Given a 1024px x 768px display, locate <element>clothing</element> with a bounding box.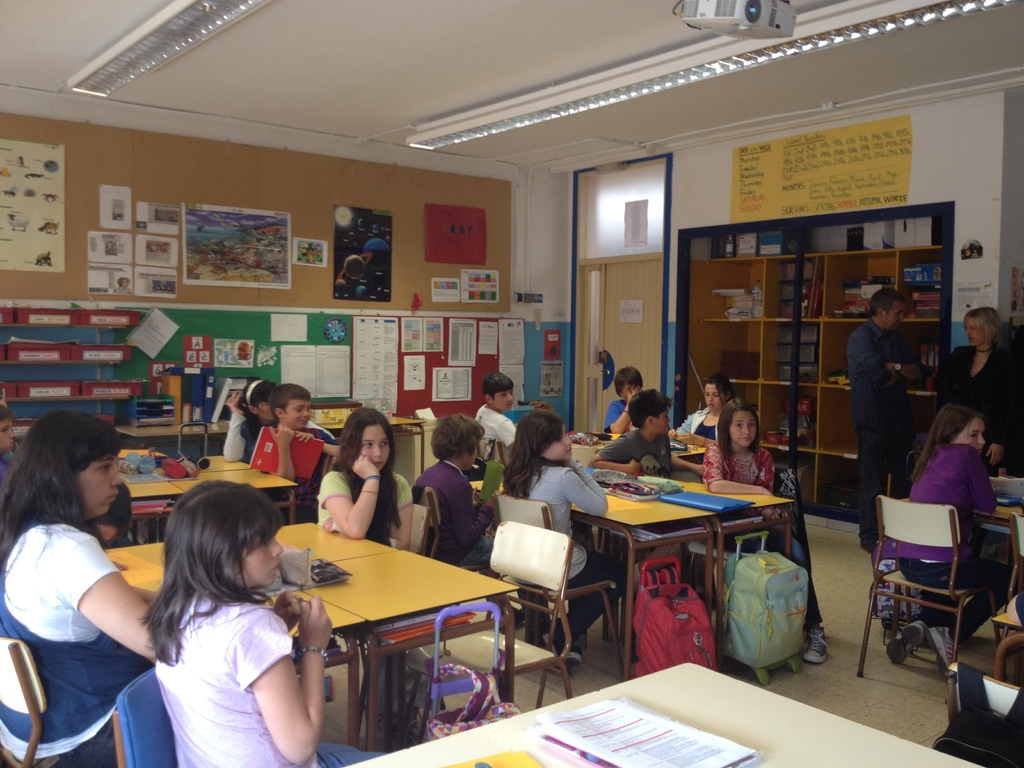
Located: 0/454/15/493.
